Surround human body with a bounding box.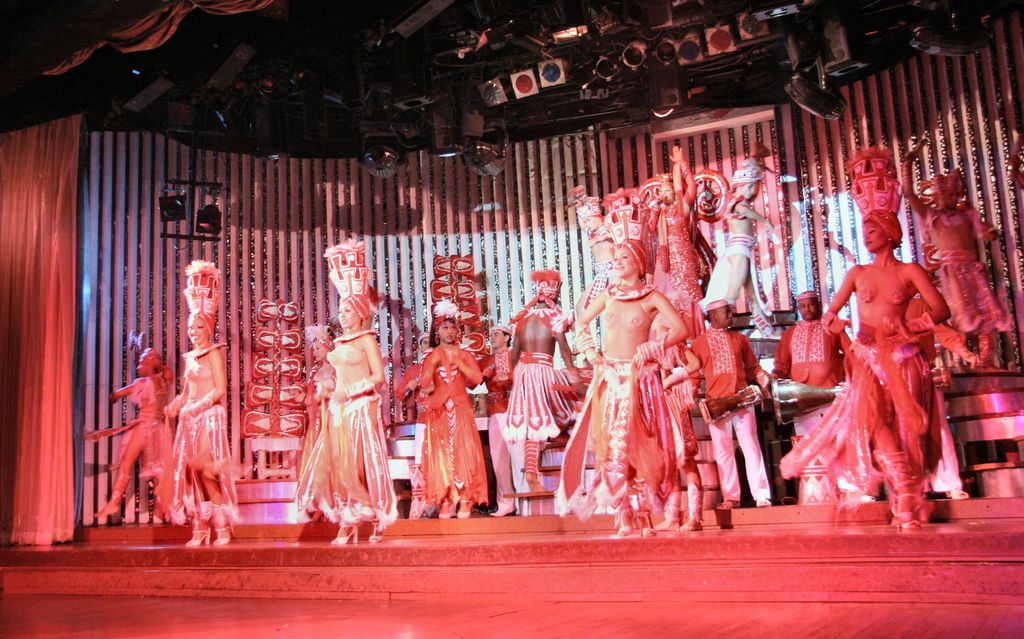
Rect(916, 299, 984, 506).
